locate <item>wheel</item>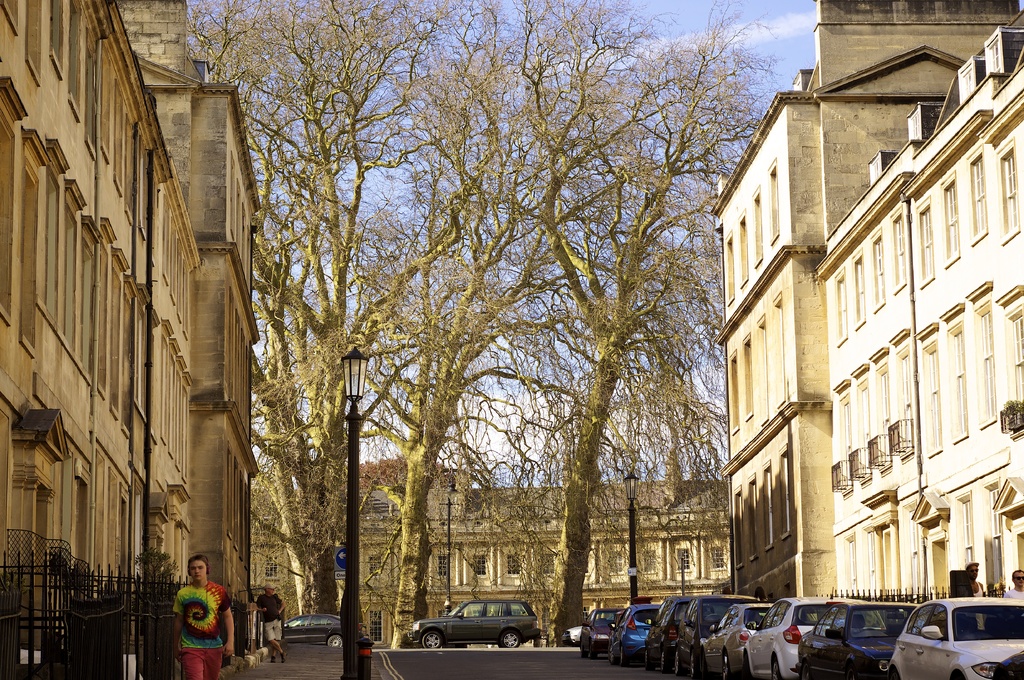
region(610, 645, 618, 662)
